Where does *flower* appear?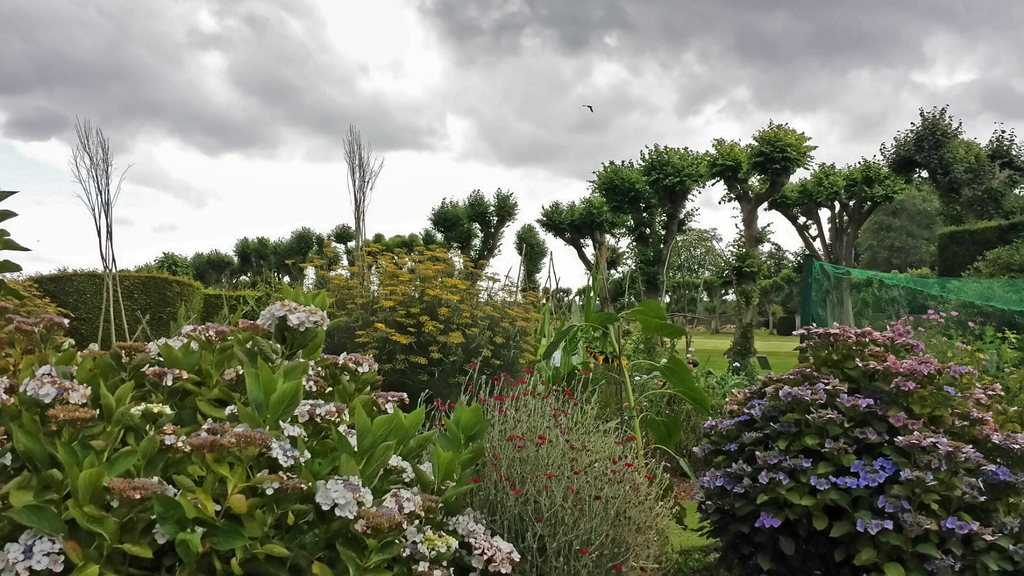
Appears at 431/360/666/575.
